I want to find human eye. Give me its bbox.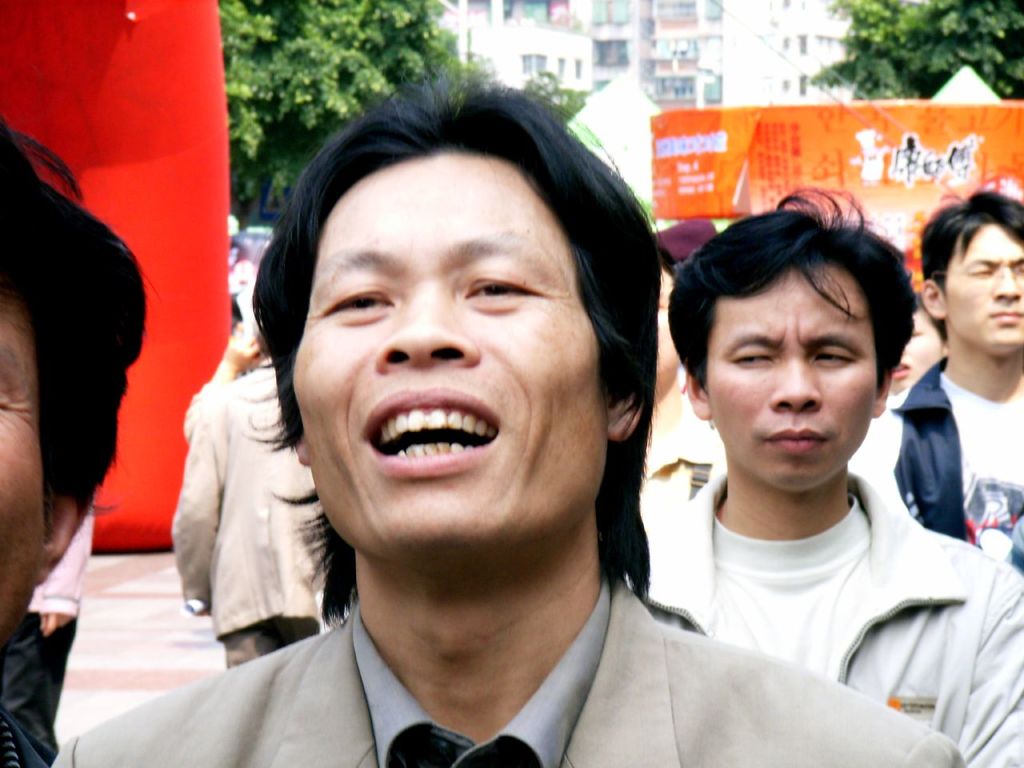
crop(730, 350, 777, 362).
